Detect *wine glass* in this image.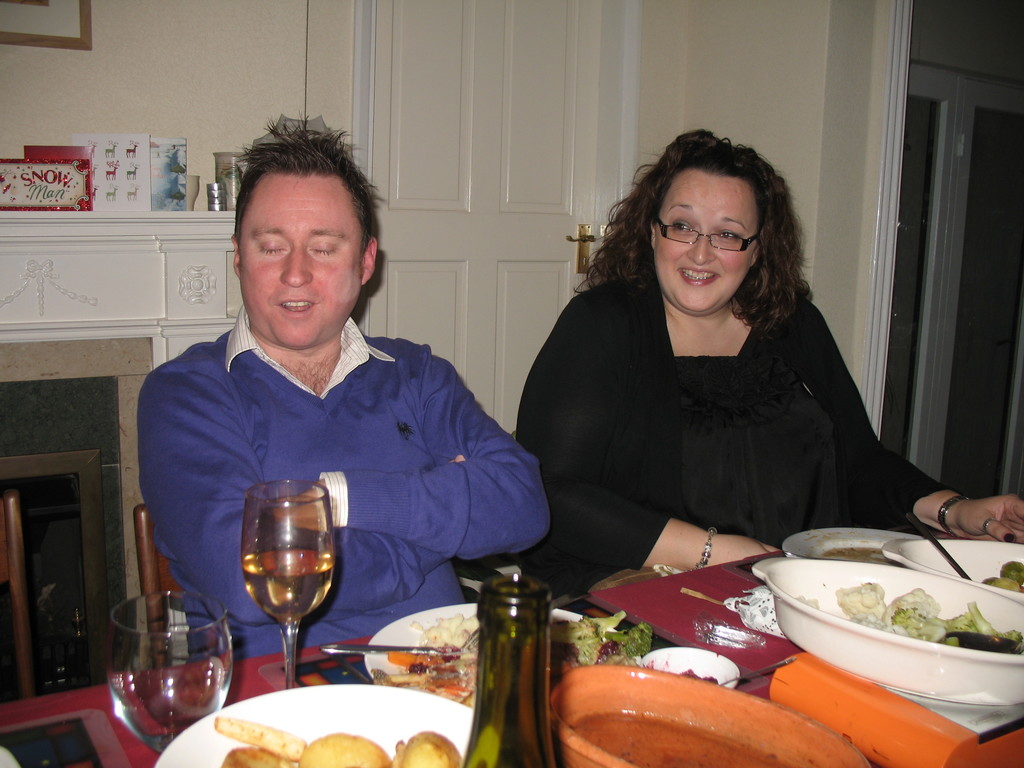
Detection: 109, 591, 228, 758.
